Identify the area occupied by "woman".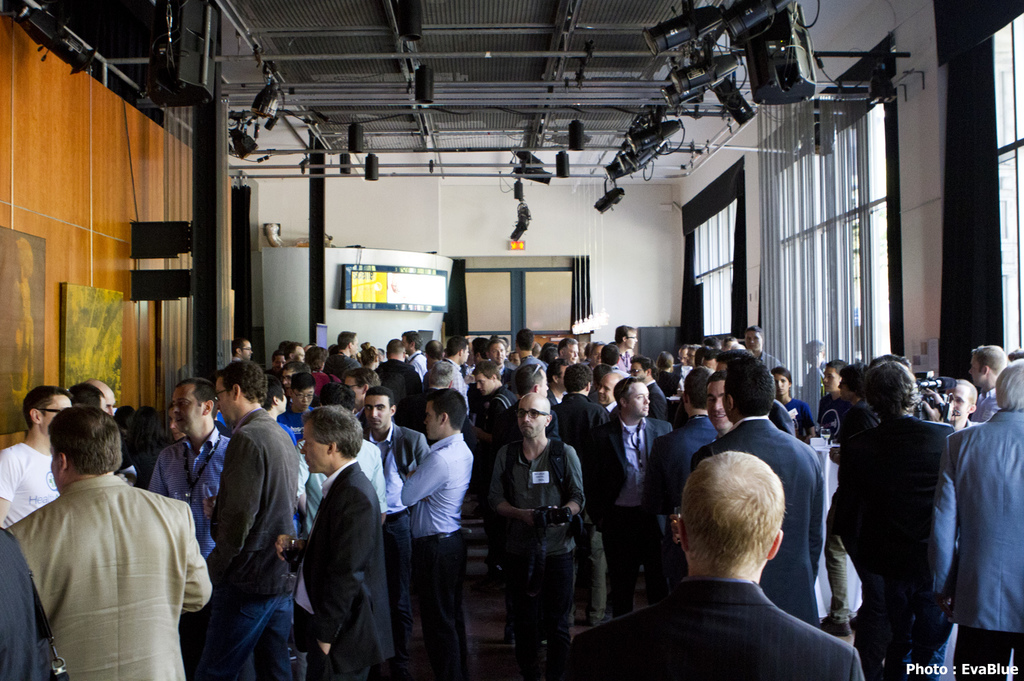
Area: <bbox>262, 351, 289, 373</bbox>.
